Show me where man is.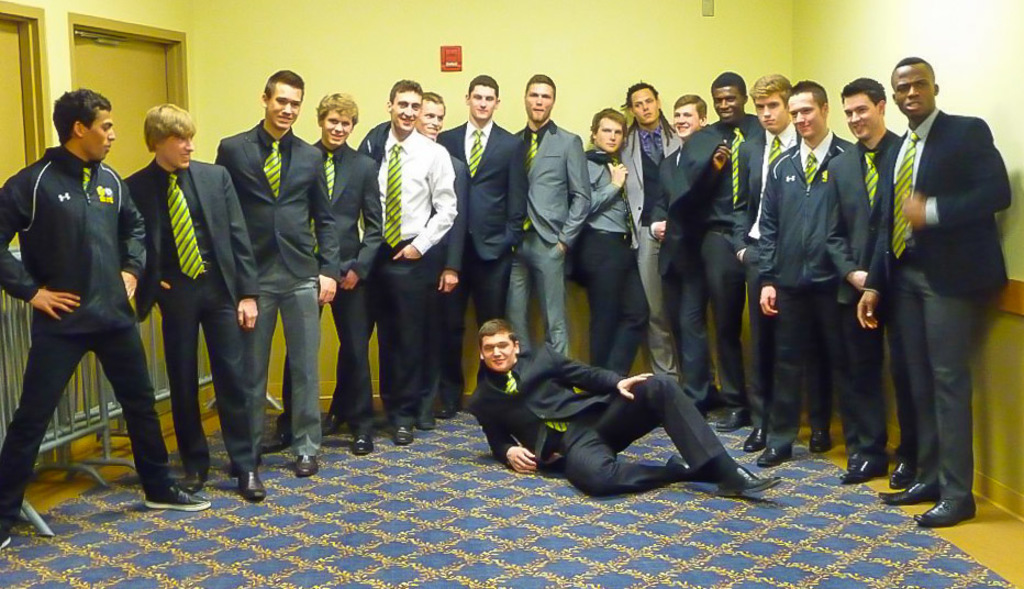
man is at pyautogui.locateOnScreen(759, 81, 861, 470).
